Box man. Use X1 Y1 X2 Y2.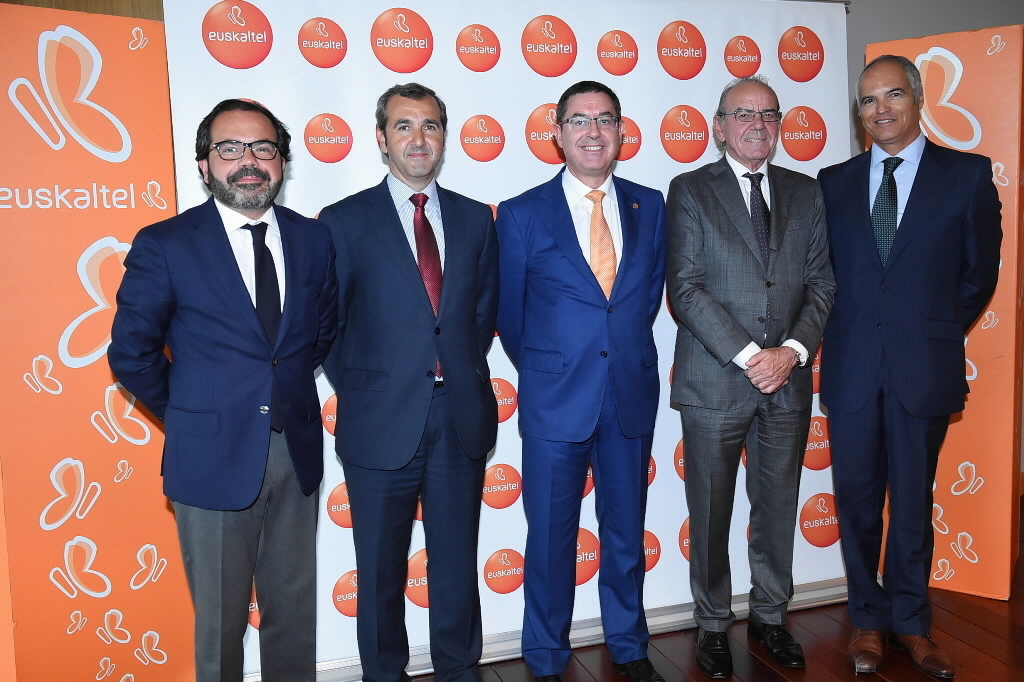
824 59 1005 650.
